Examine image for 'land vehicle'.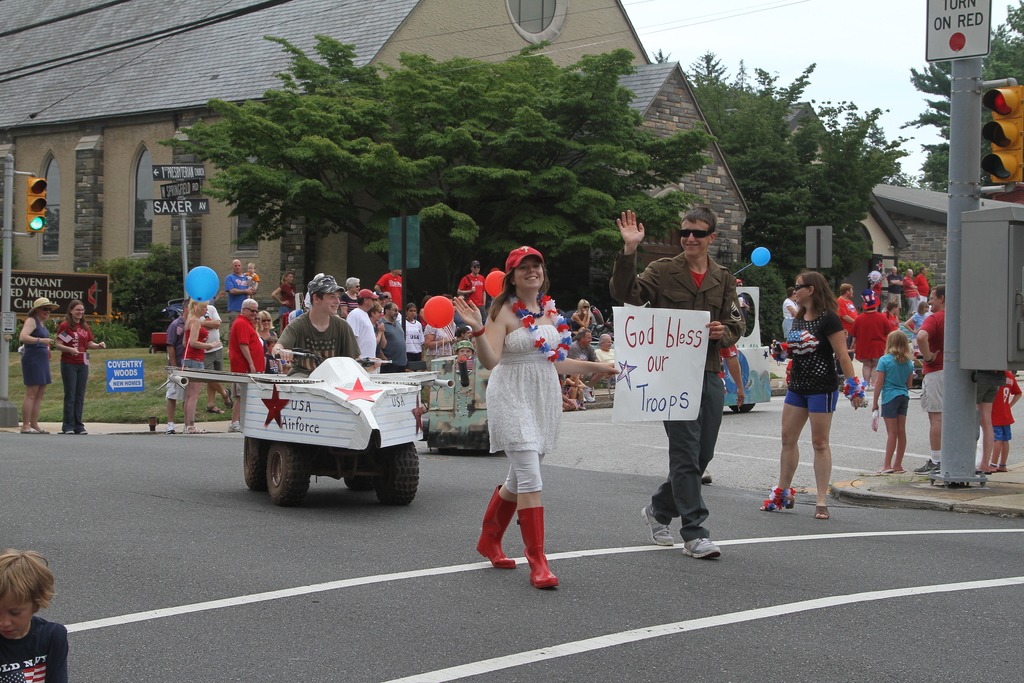
Examination result: {"left": 221, "top": 341, "right": 437, "bottom": 515}.
